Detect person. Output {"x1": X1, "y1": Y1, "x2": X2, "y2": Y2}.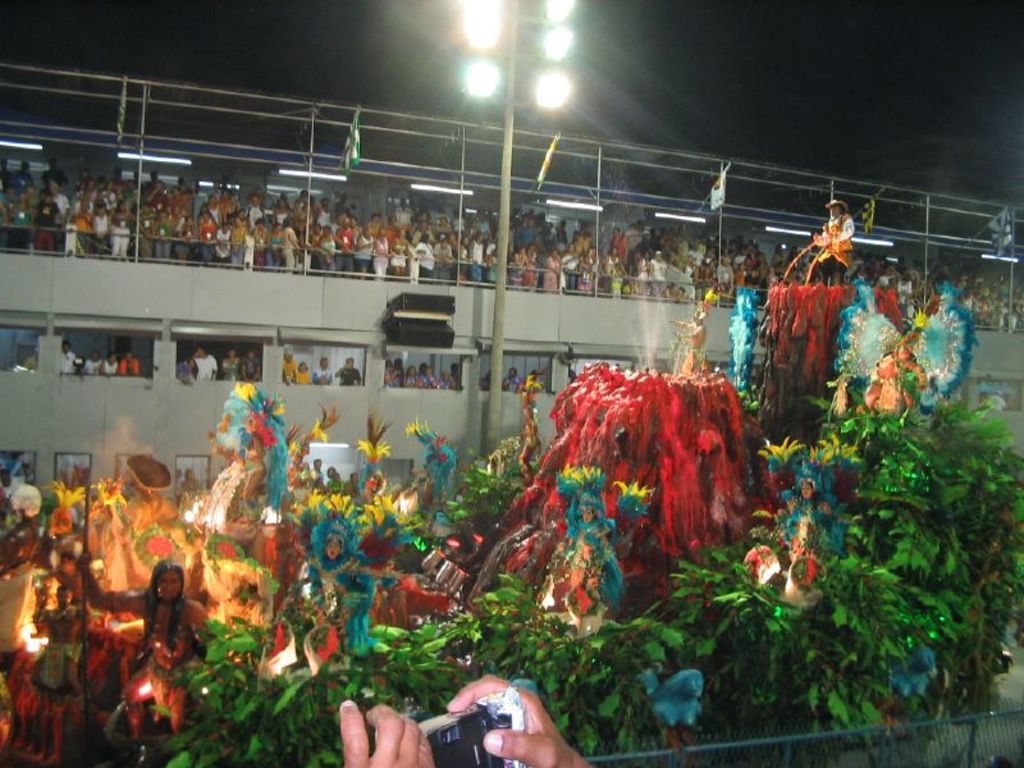
{"x1": 812, "y1": 198, "x2": 852, "y2": 269}.
